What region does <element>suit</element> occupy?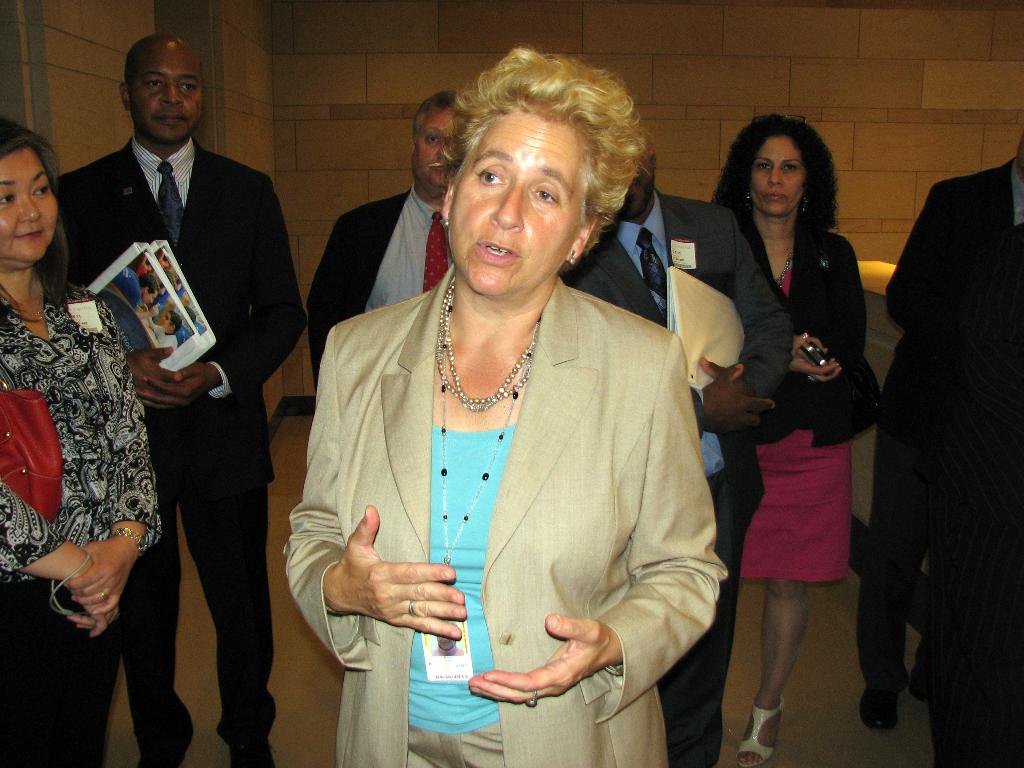
x1=52, y1=134, x2=308, y2=767.
